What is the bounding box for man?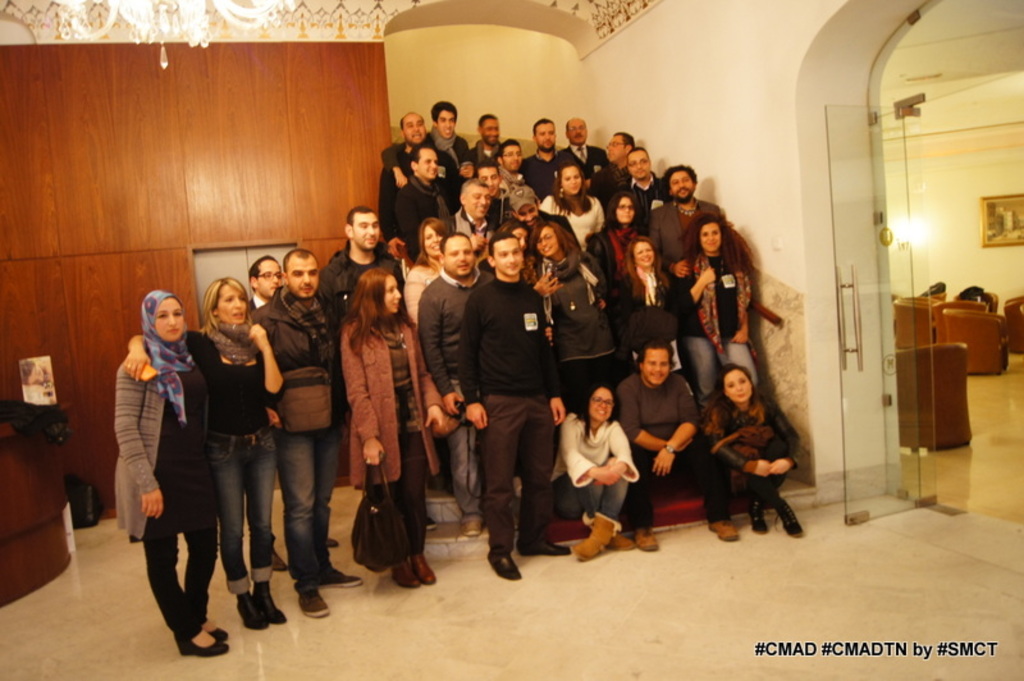
236 253 334 617.
